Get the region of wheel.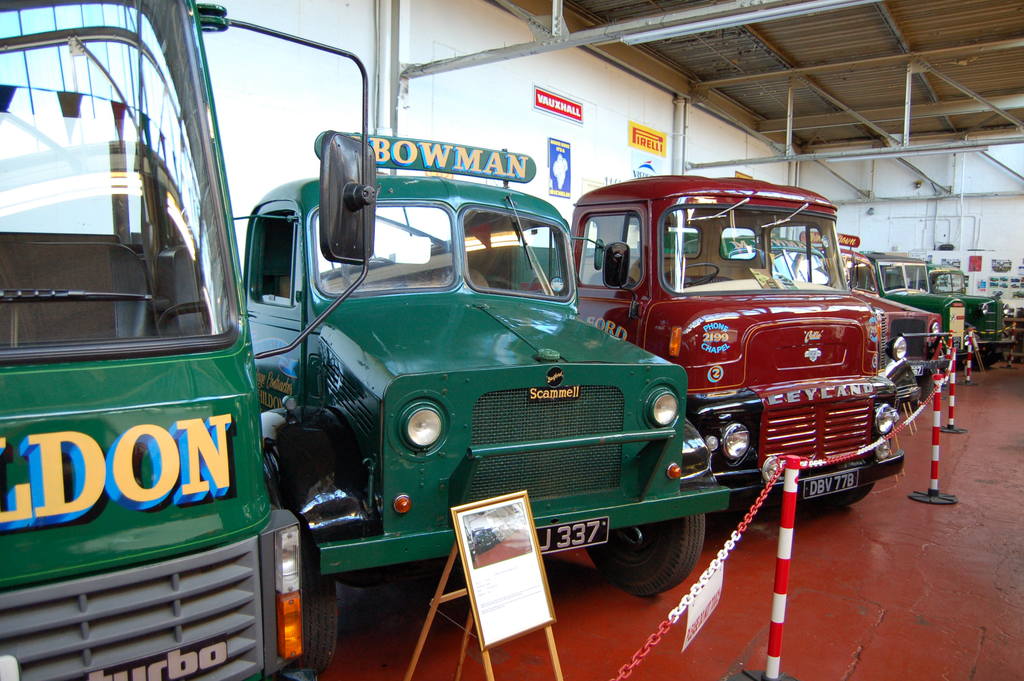
x1=836 y1=483 x2=872 y2=509.
